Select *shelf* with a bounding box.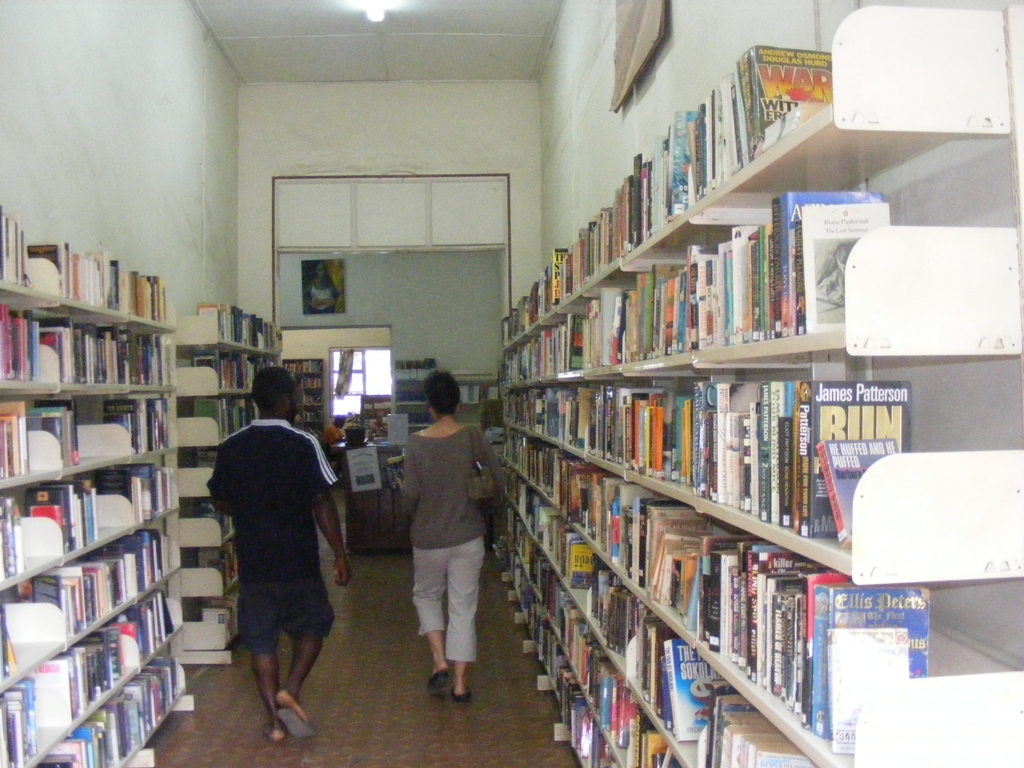
<box>303,375,323,391</box>.
